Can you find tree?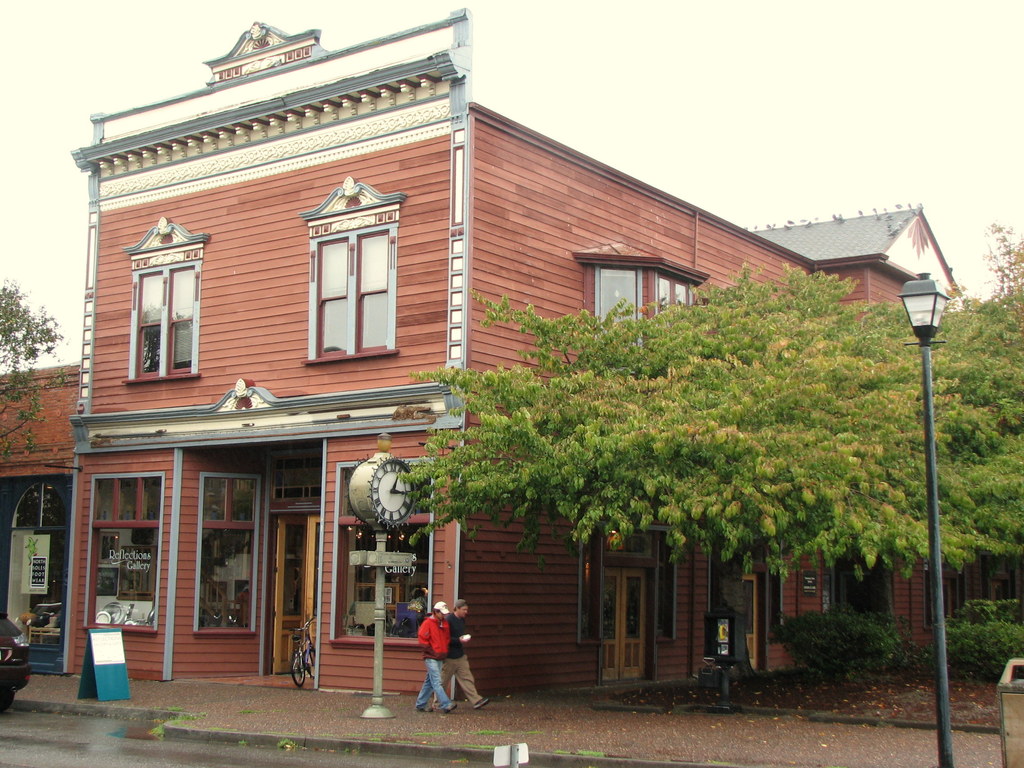
Yes, bounding box: [left=0, top=278, right=79, bottom=471].
